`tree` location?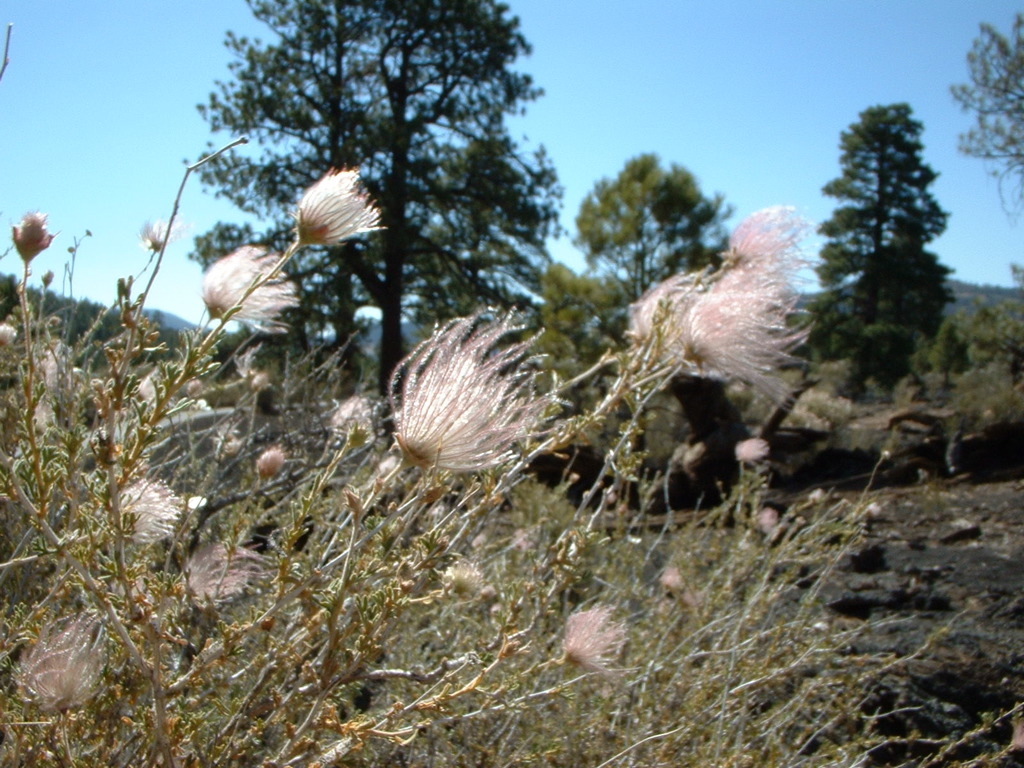
crop(812, 78, 964, 396)
